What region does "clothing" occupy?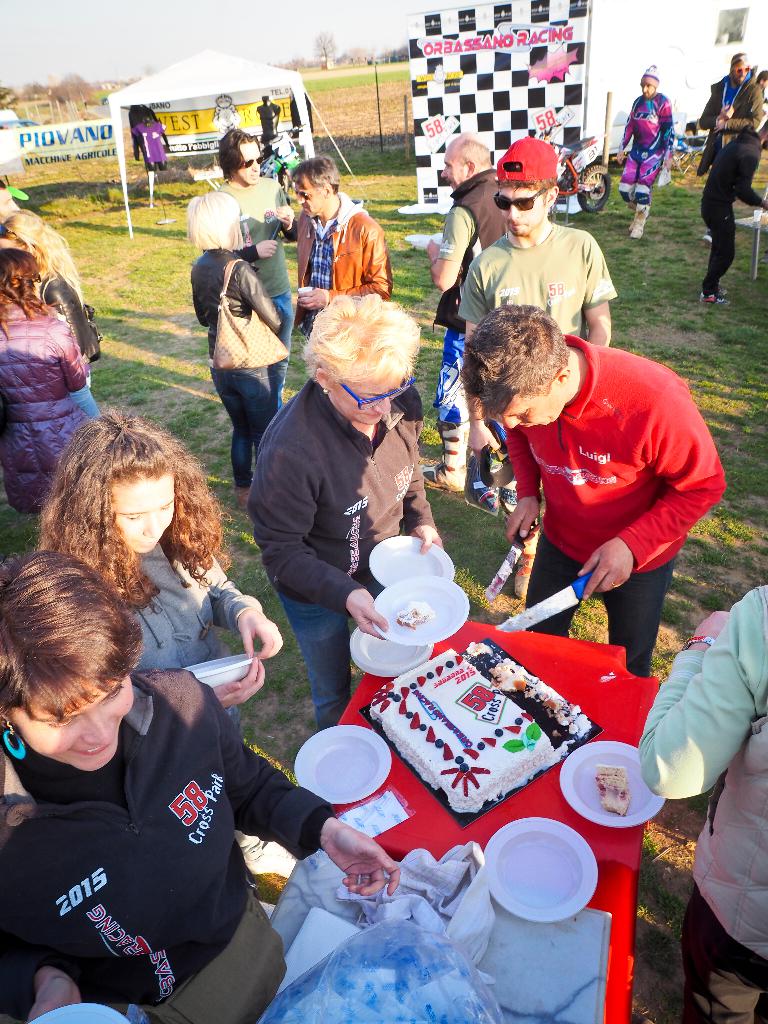
box=[621, 82, 675, 214].
